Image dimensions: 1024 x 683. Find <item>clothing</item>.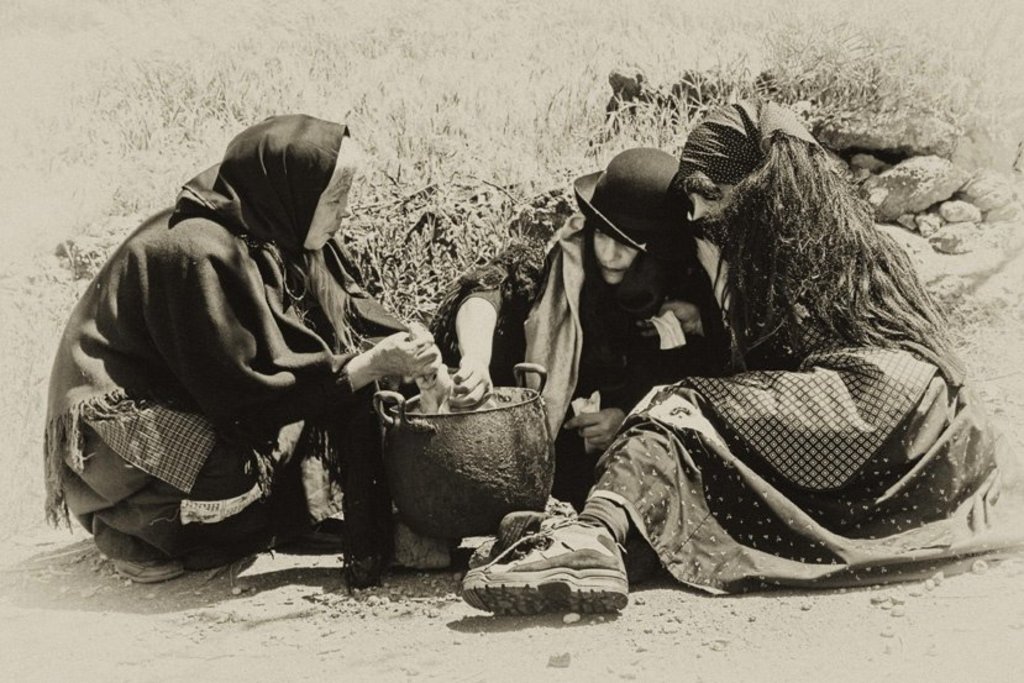
(x1=439, y1=230, x2=718, y2=498).
